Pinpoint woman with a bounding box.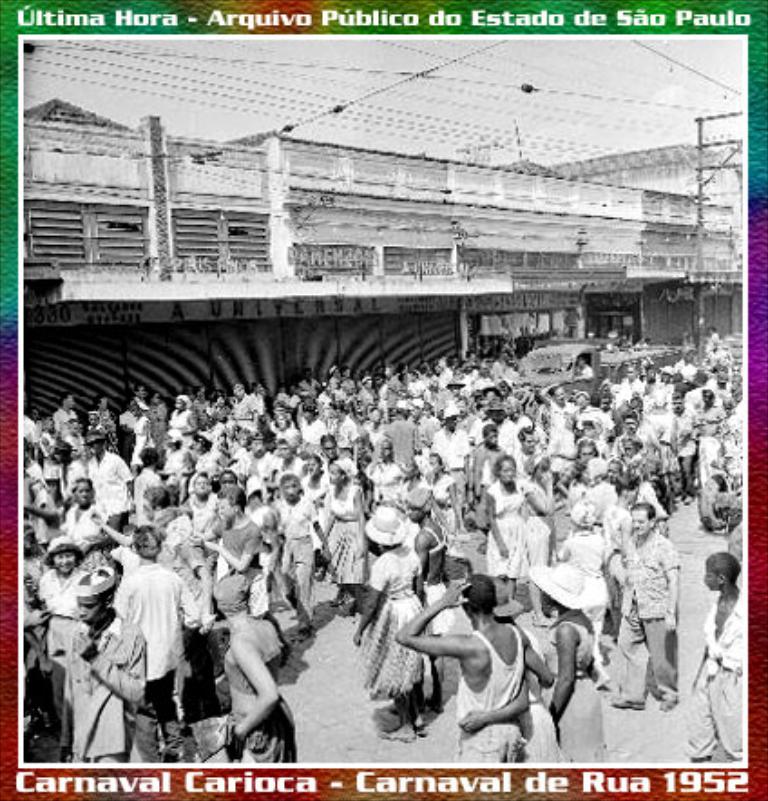
214 468 297 674.
